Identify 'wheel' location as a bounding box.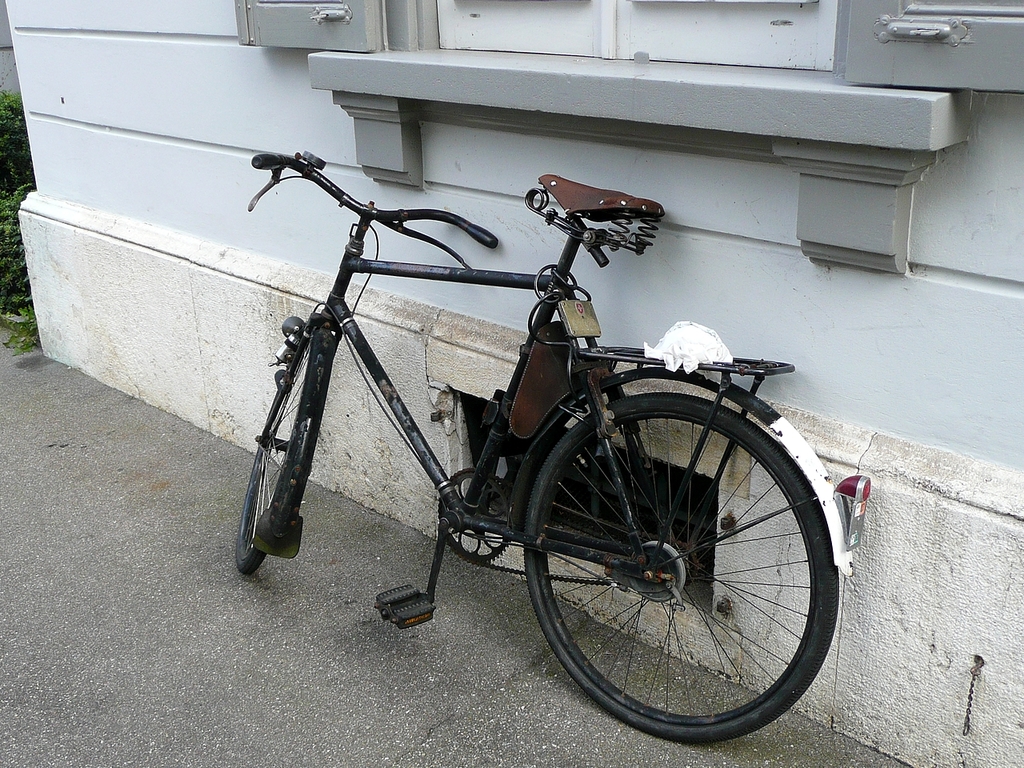
<bbox>517, 383, 862, 746</bbox>.
